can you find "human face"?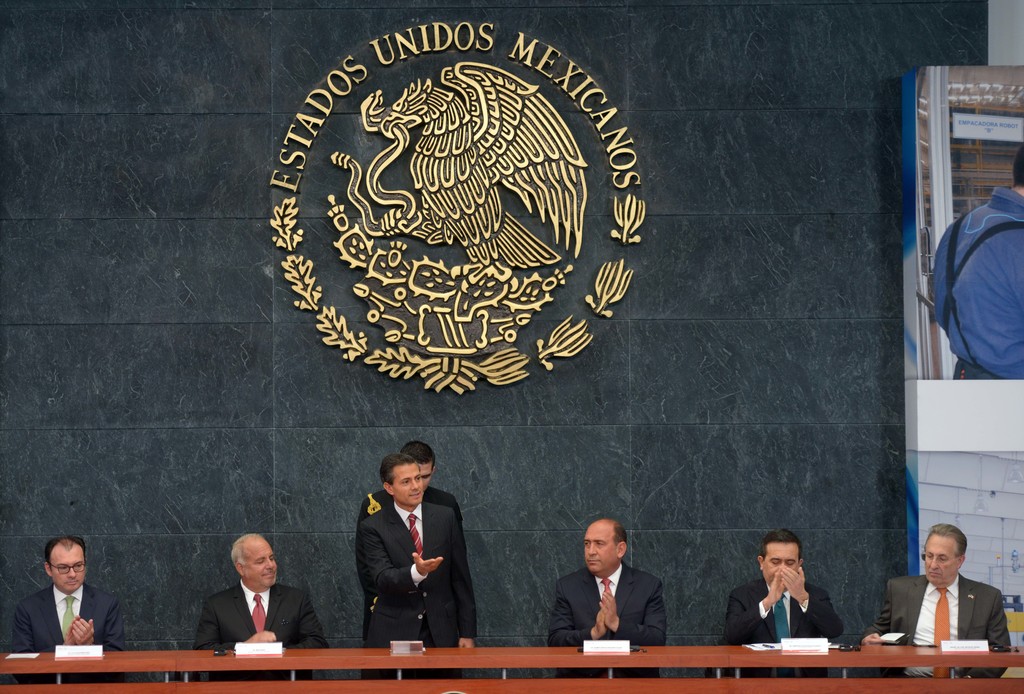
Yes, bounding box: pyautogui.locateOnScreen(243, 536, 276, 586).
